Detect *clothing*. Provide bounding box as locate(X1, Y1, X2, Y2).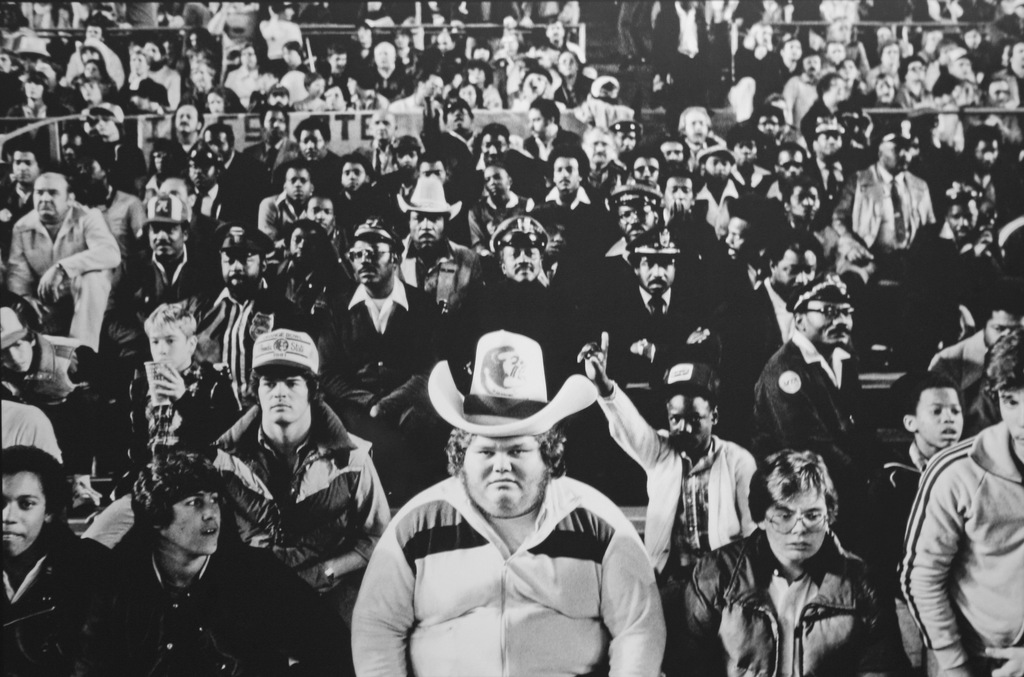
locate(598, 372, 753, 568).
